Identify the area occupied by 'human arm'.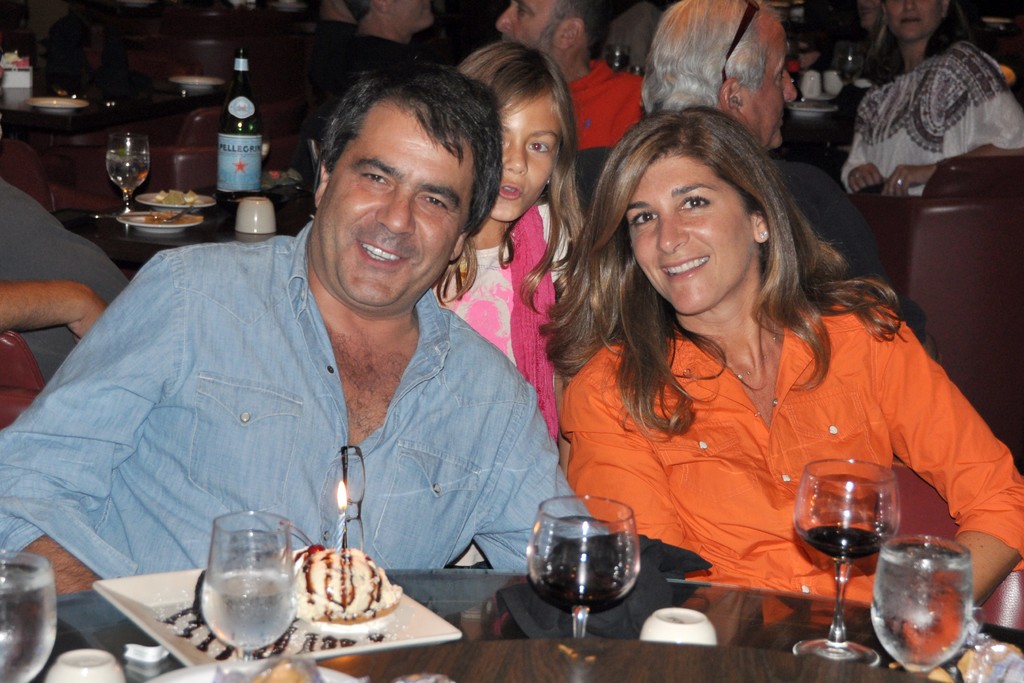
Area: (6, 276, 115, 341).
